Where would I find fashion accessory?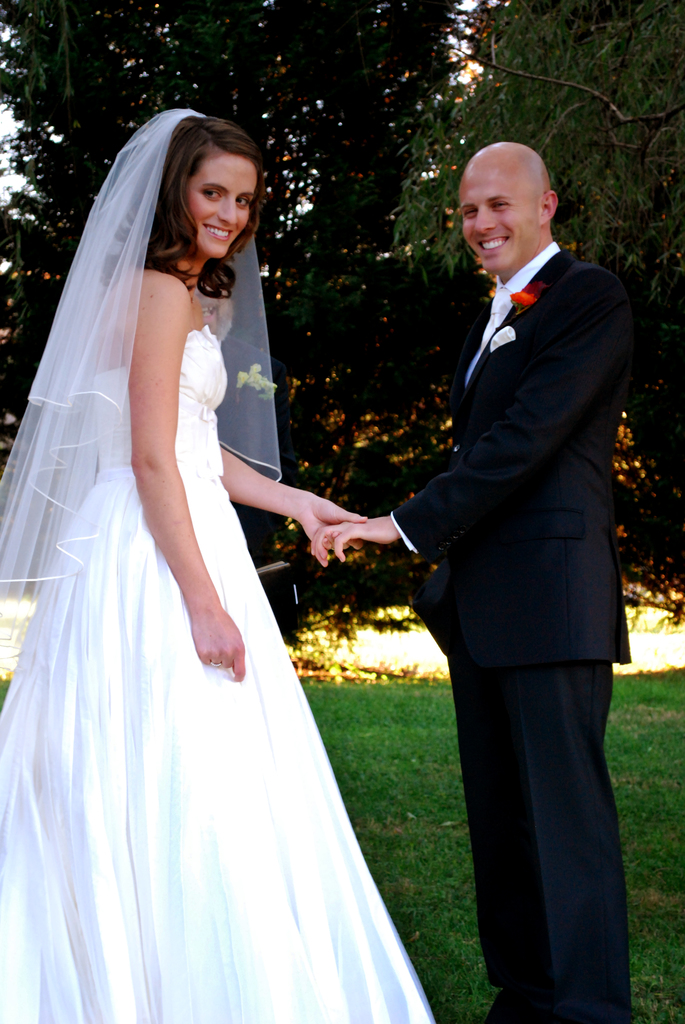
At rect(209, 659, 221, 669).
